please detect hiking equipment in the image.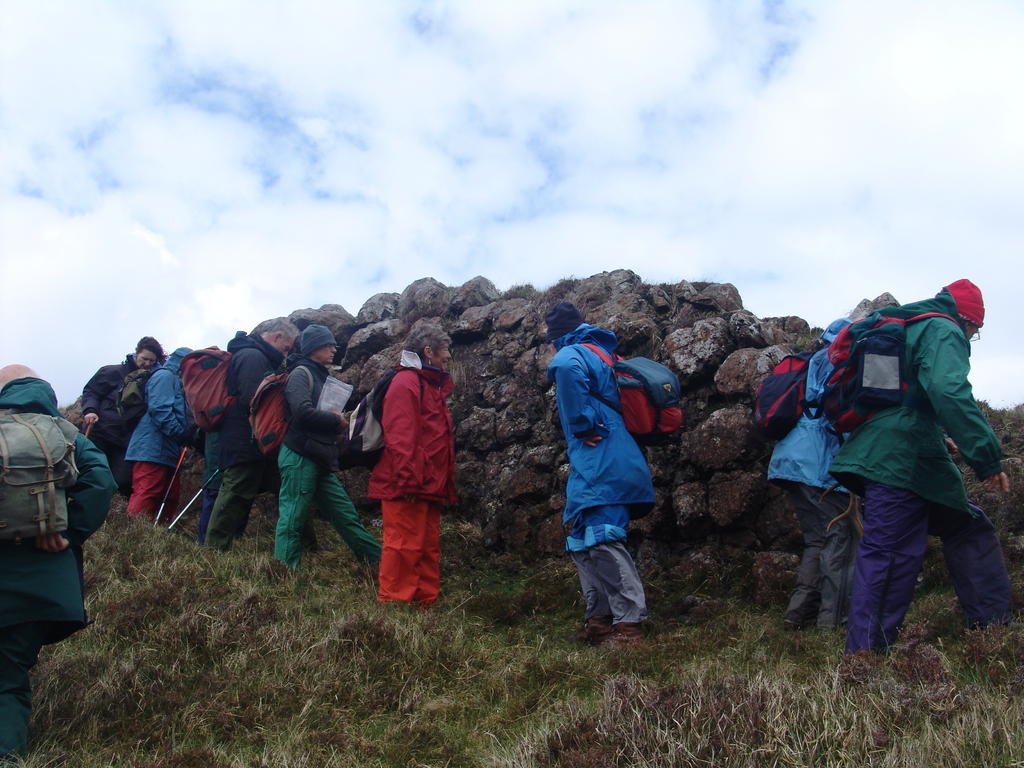
crop(173, 339, 243, 431).
